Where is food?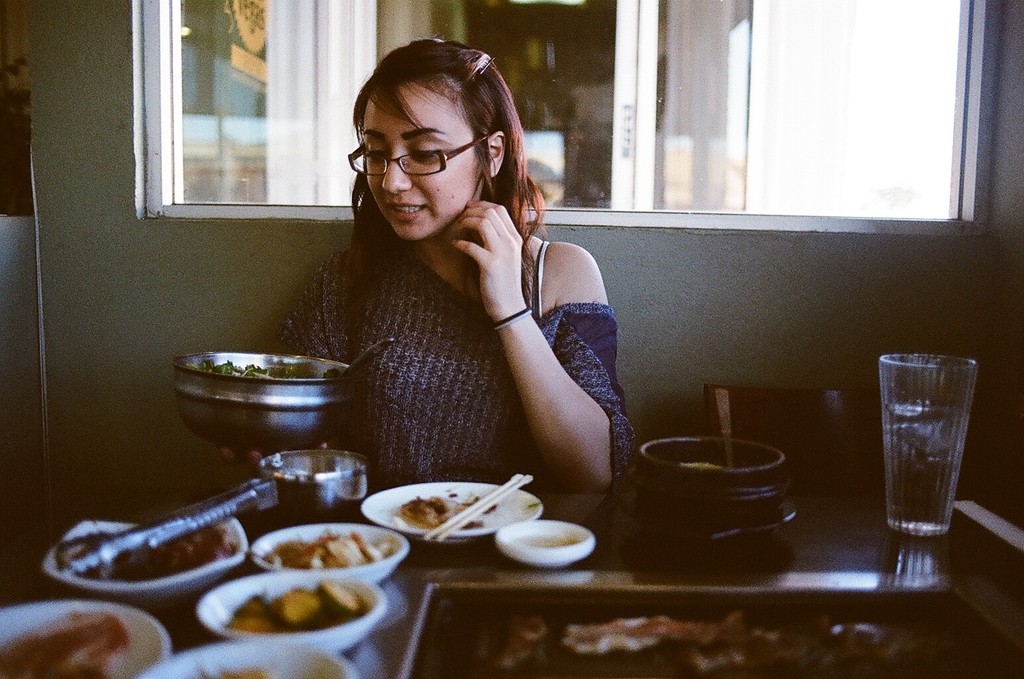
[59, 511, 251, 599].
